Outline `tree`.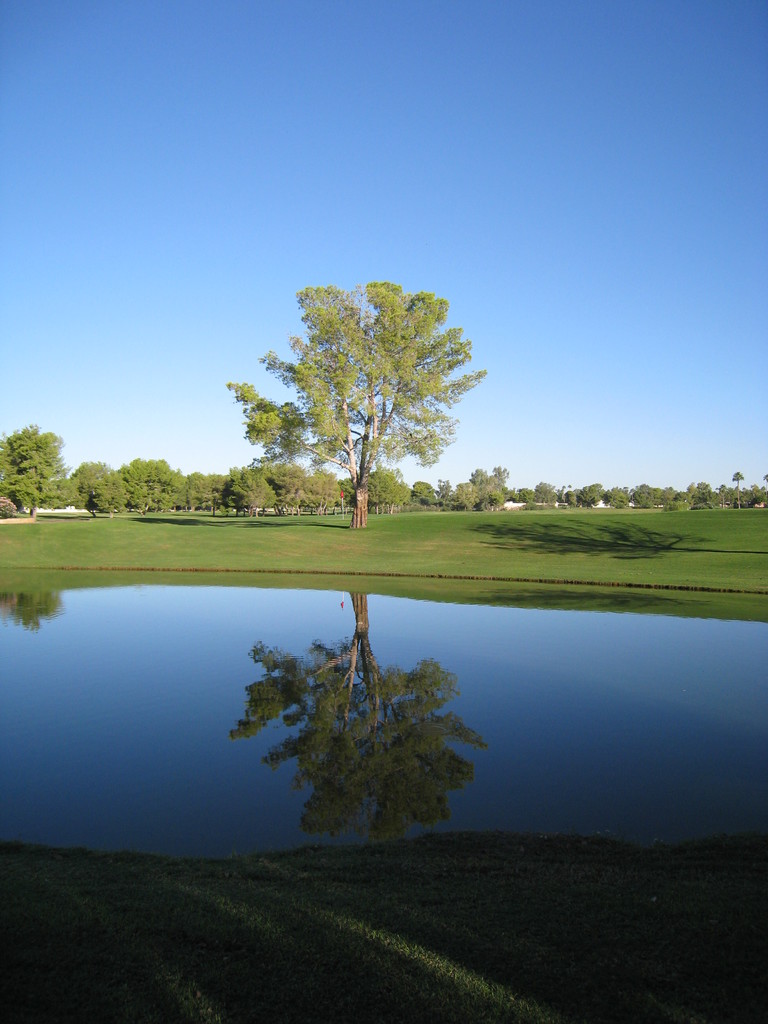
Outline: <box>628,480,667,511</box>.
